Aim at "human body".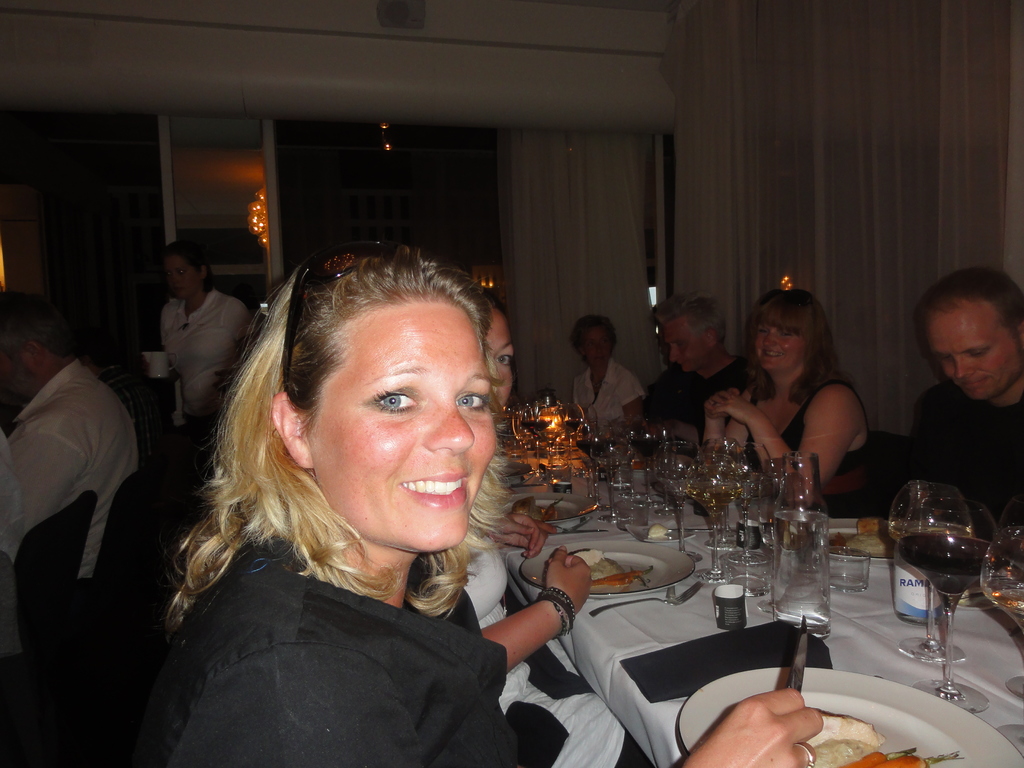
Aimed at 569:356:646:438.
